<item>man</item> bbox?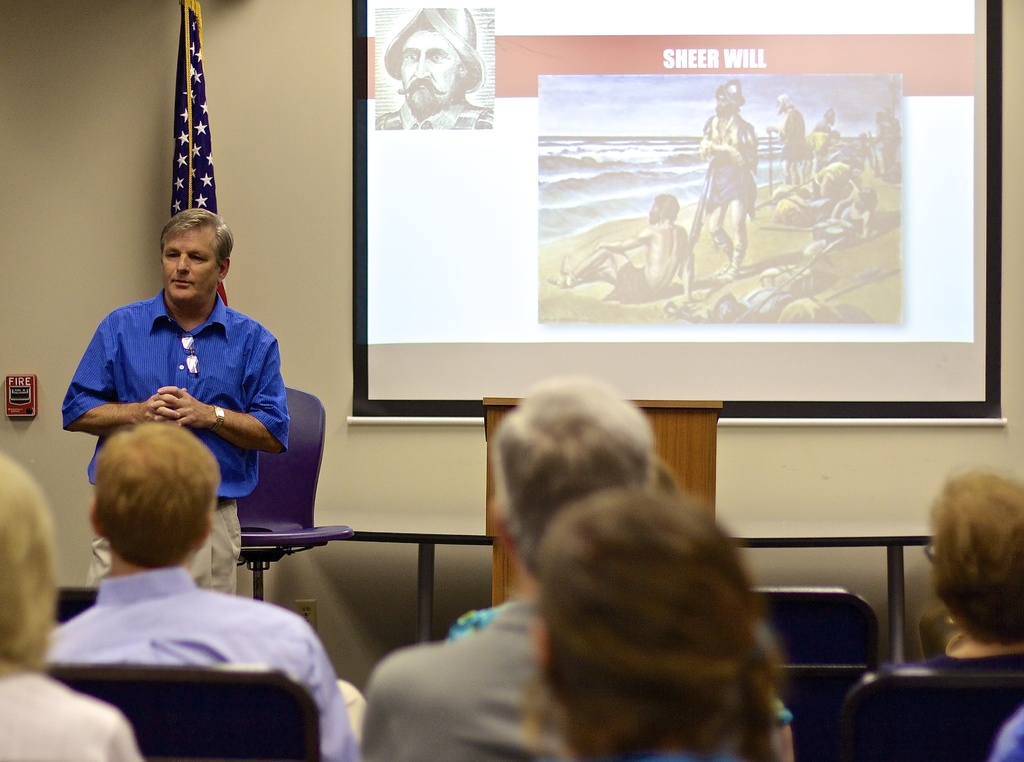
<box>765,106,900,247</box>
